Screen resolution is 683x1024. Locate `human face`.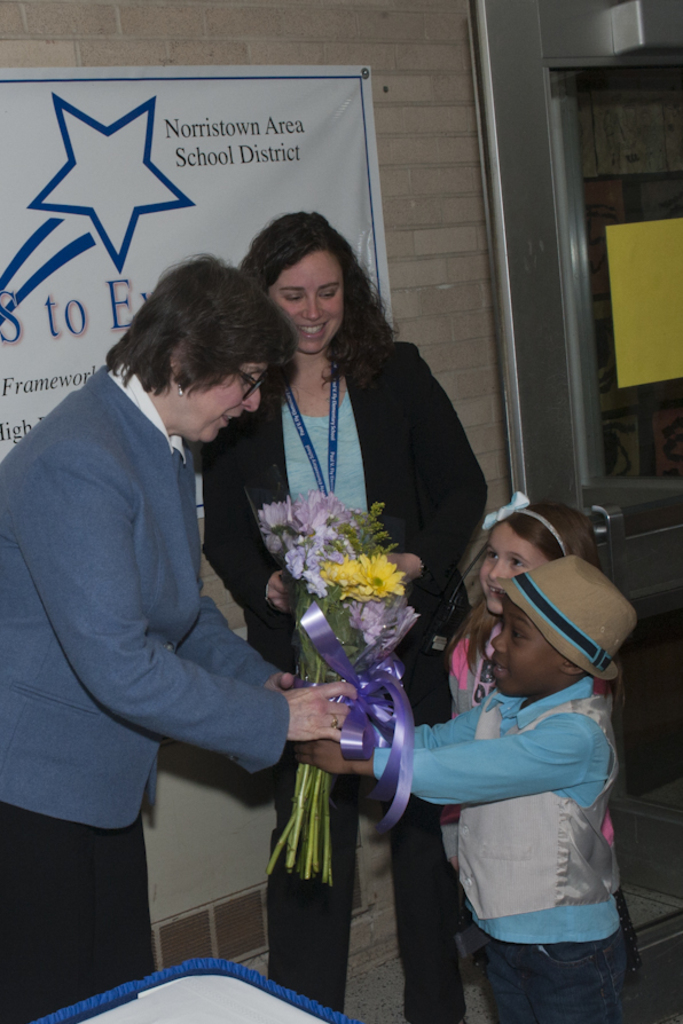
bbox=(485, 602, 576, 687).
